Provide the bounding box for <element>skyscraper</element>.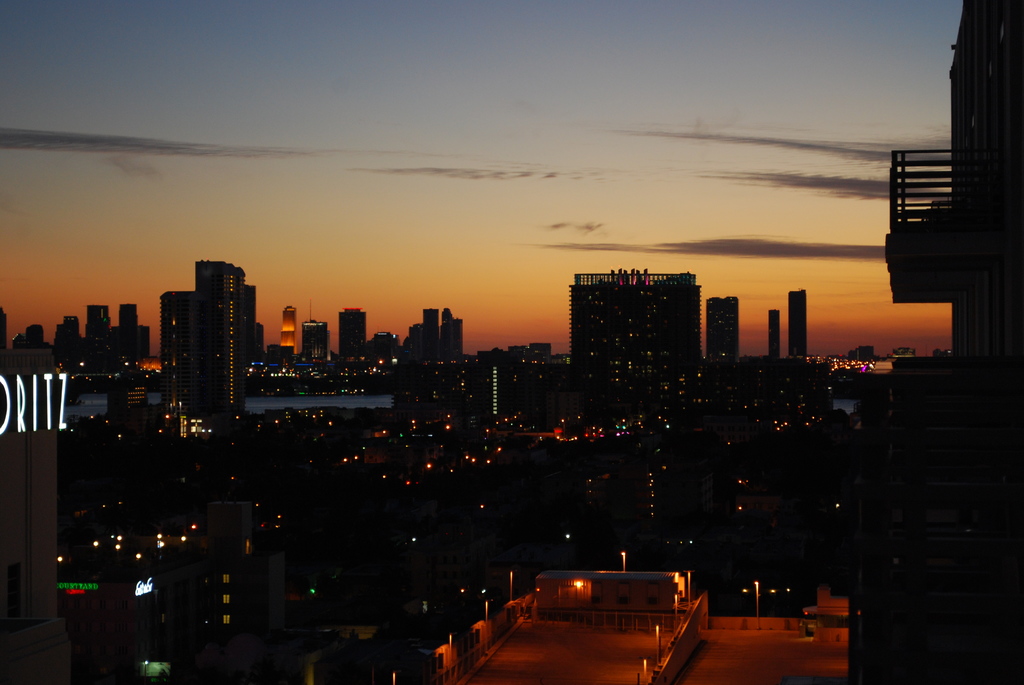
bbox=[704, 295, 737, 361].
